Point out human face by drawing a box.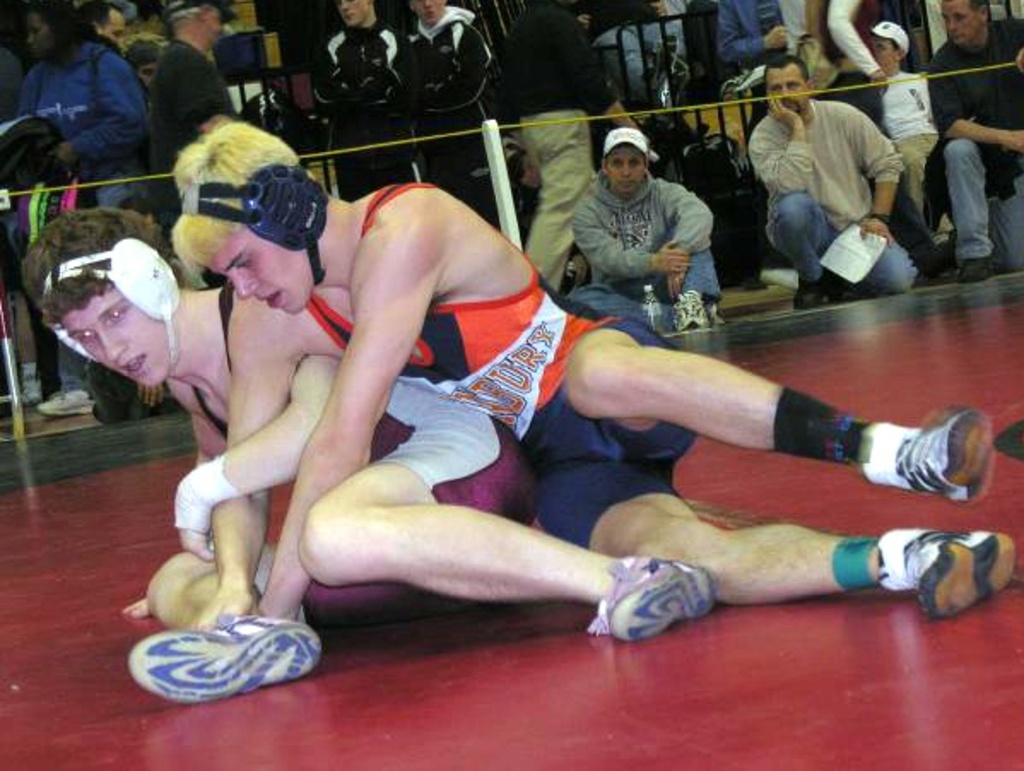
<bbox>29, 9, 55, 58</bbox>.
